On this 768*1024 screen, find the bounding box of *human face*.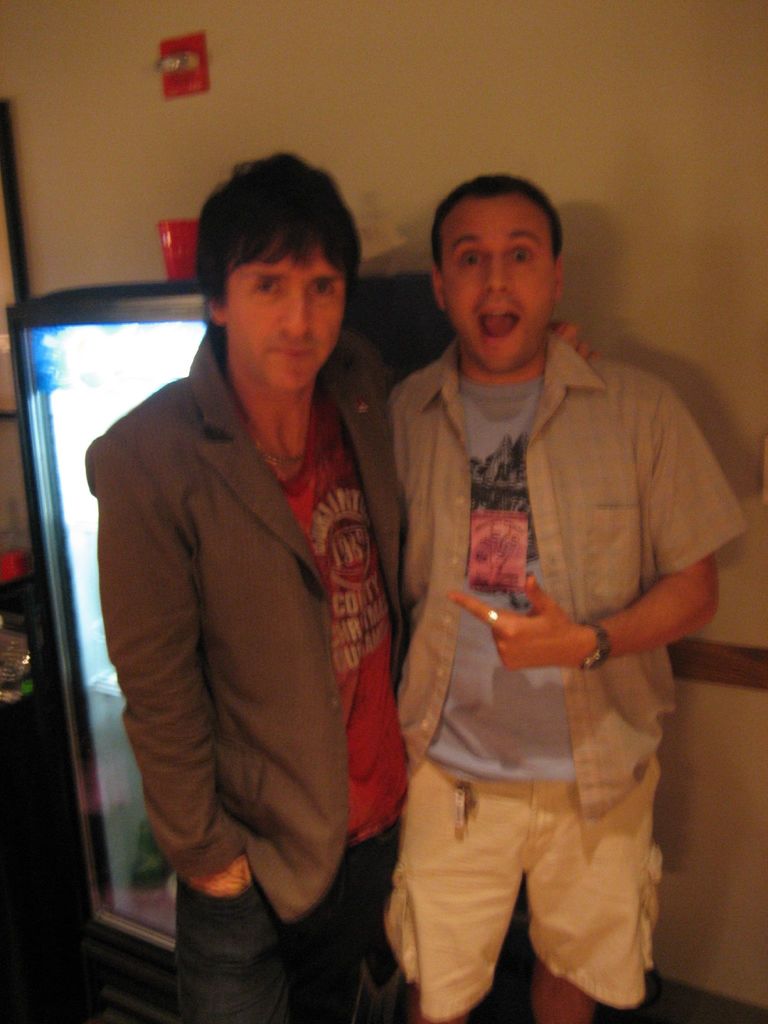
Bounding box: bbox=[223, 252, 348, 396].
